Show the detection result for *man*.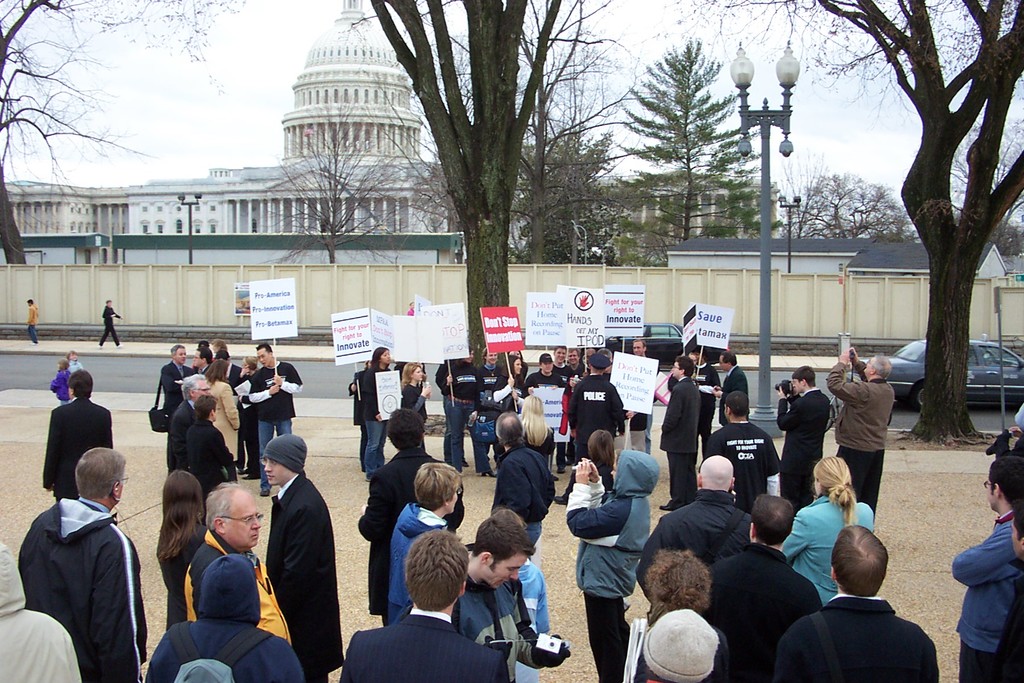
<bbox>829, 359, 886, 527</bbox>.
